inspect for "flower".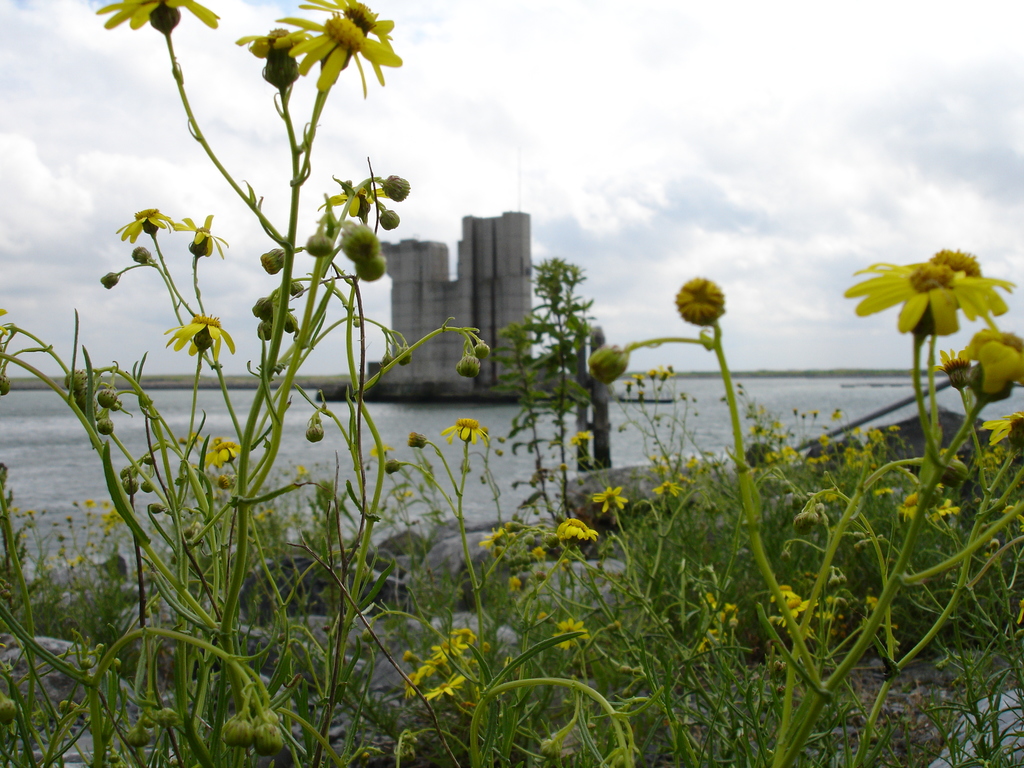
Inspection: [440,419,492,444].
